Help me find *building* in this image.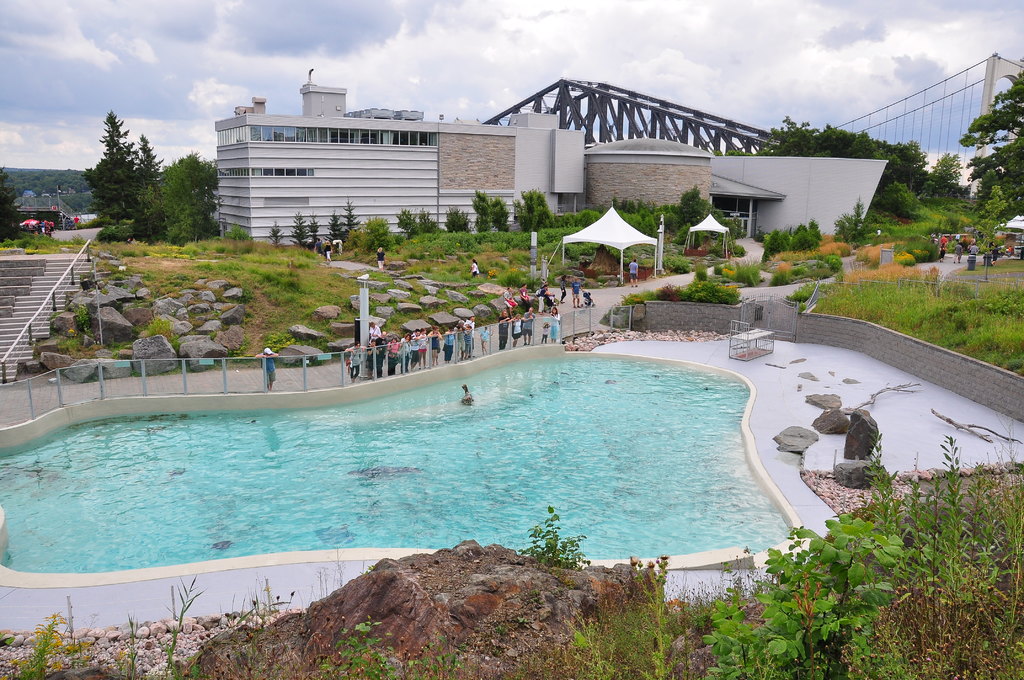
Found it: pyautogui.locateOnScreen(12, 189, 72, 230).
